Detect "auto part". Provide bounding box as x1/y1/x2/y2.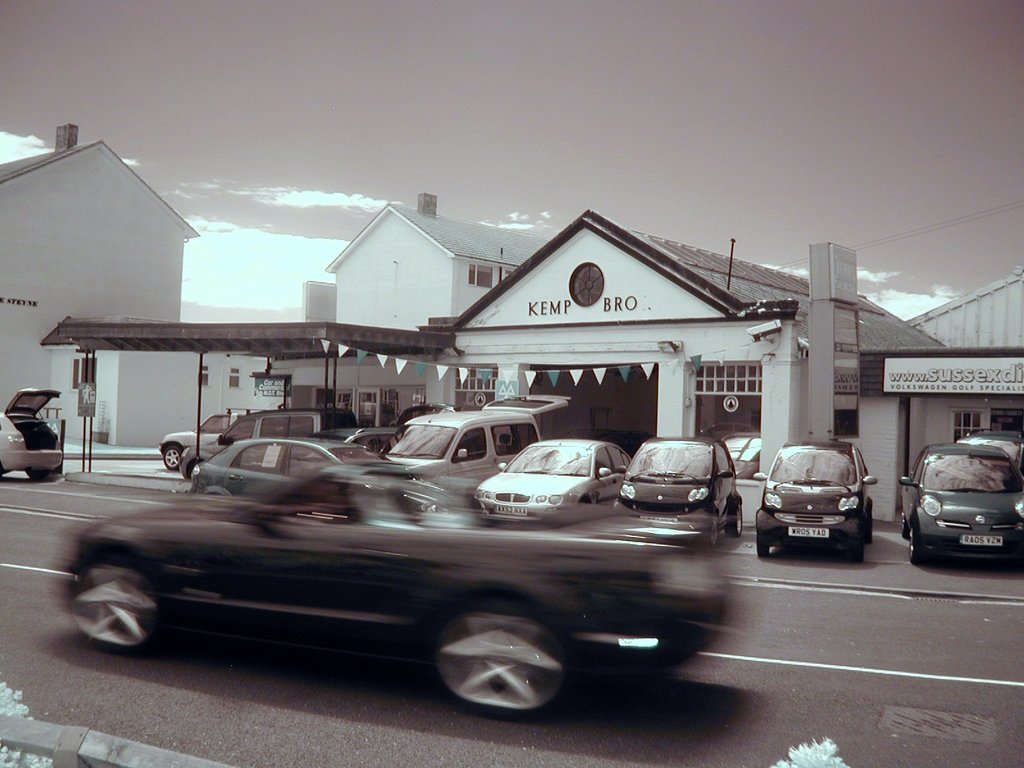
1017/498/1023/509.
